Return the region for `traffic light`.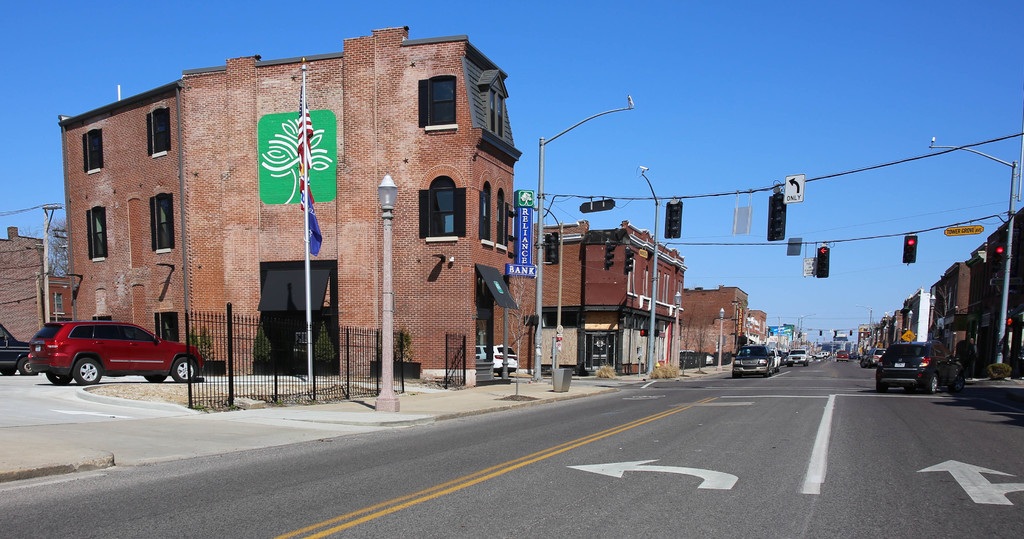
bbox=[904, 236, 919, 267].
